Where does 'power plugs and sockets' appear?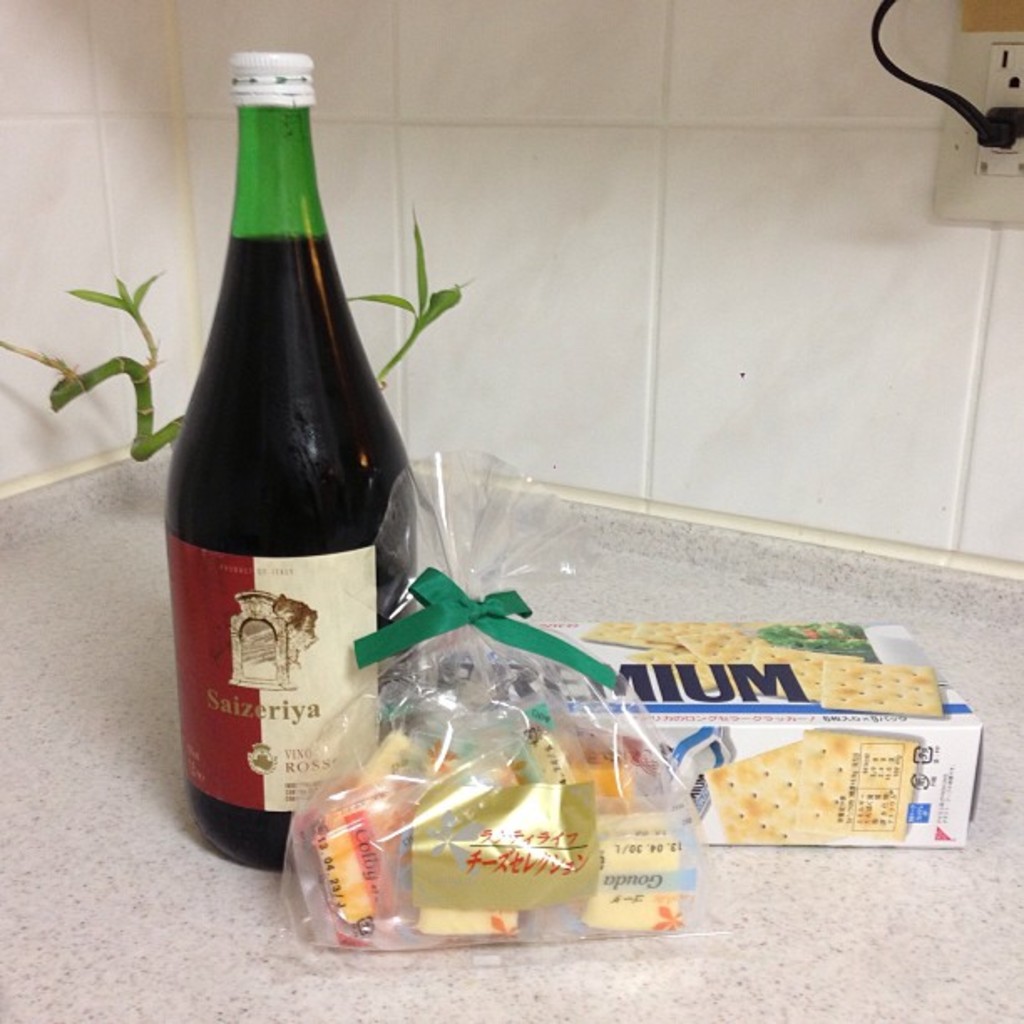
Appears at (924,25,1022,228).
